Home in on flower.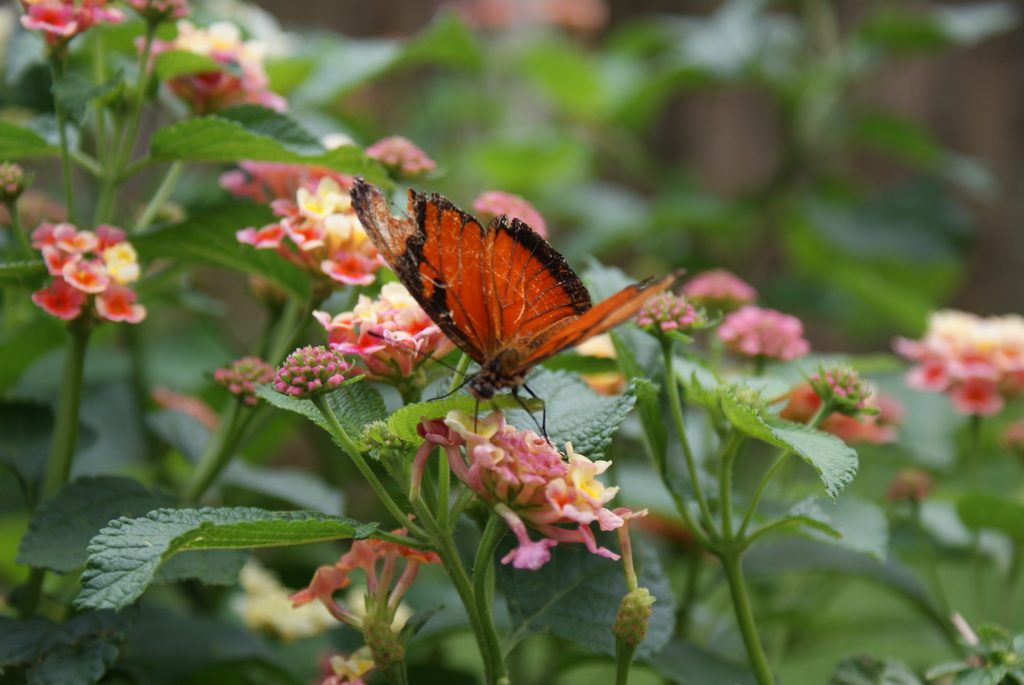
Homed in at 328:643:377:684.
